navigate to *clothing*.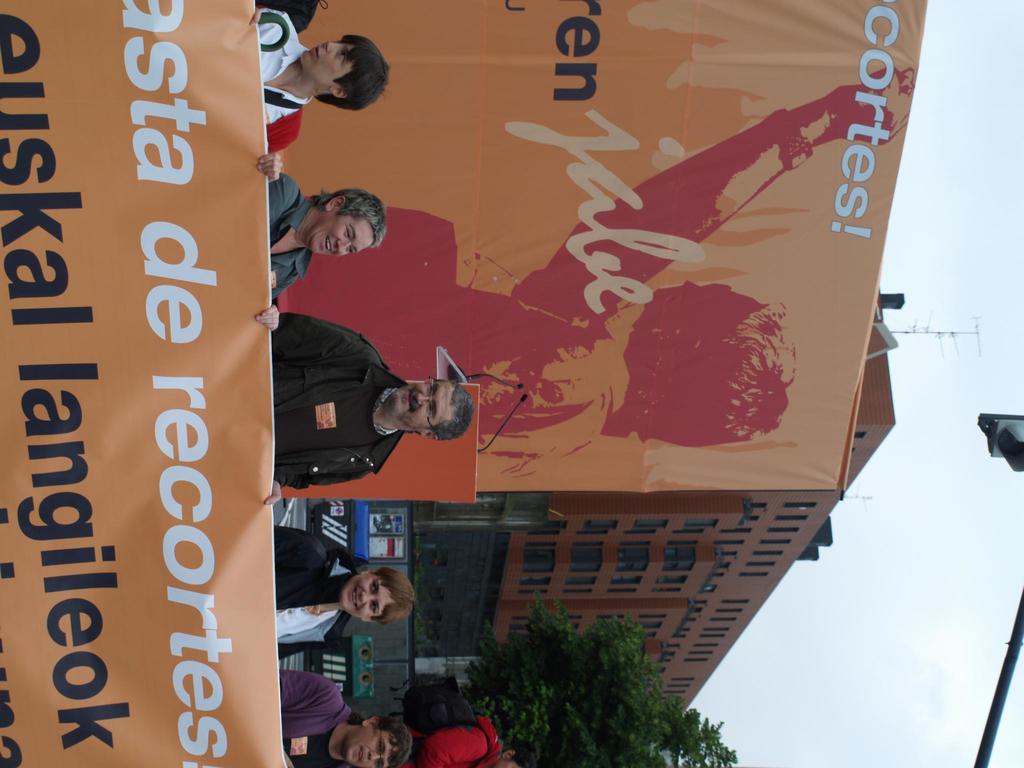
Navigation target: left=269, top=526, right=358, bottom=661.
